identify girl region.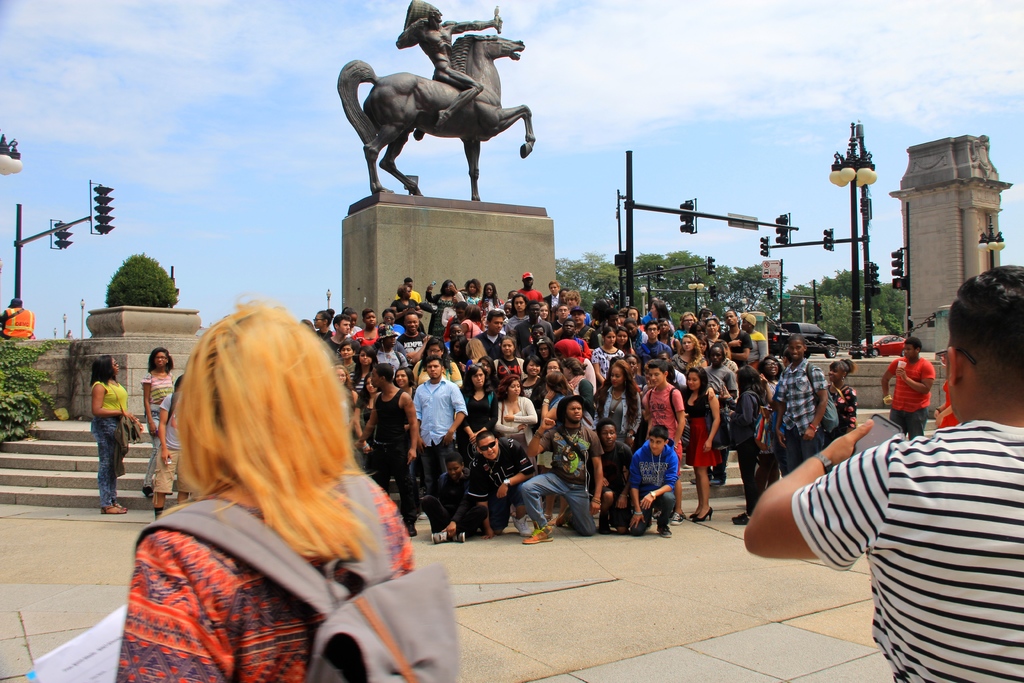
Region: bbox=(483, 280, 504, 308).
